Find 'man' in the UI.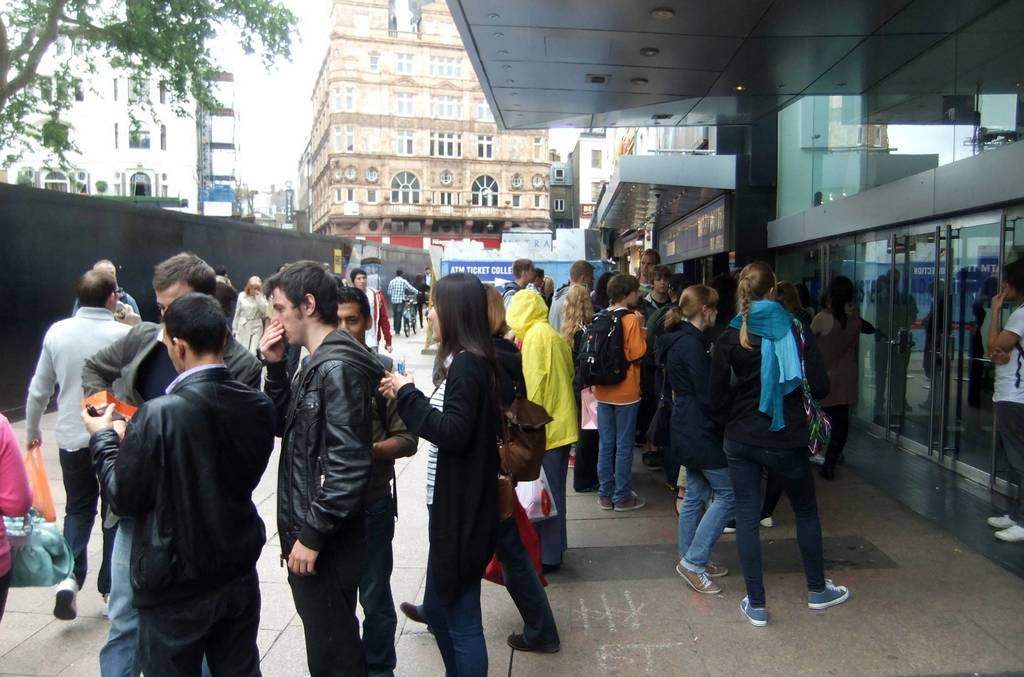
UI element at 589:270:648:516.
